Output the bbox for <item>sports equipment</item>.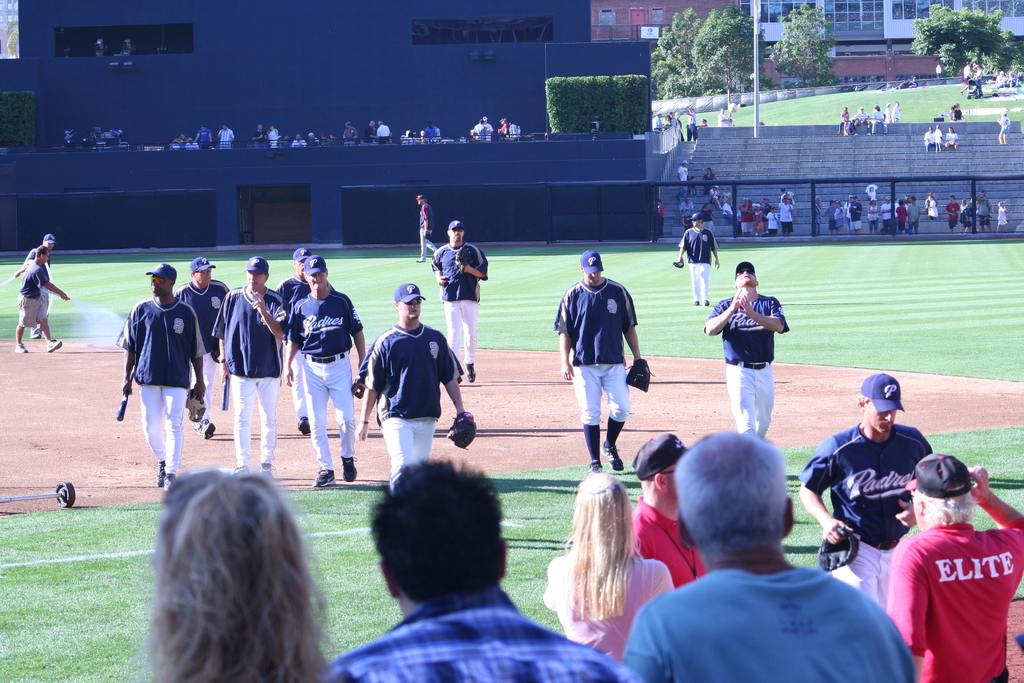
(left=349, top=372, right=366, bottom=401).
